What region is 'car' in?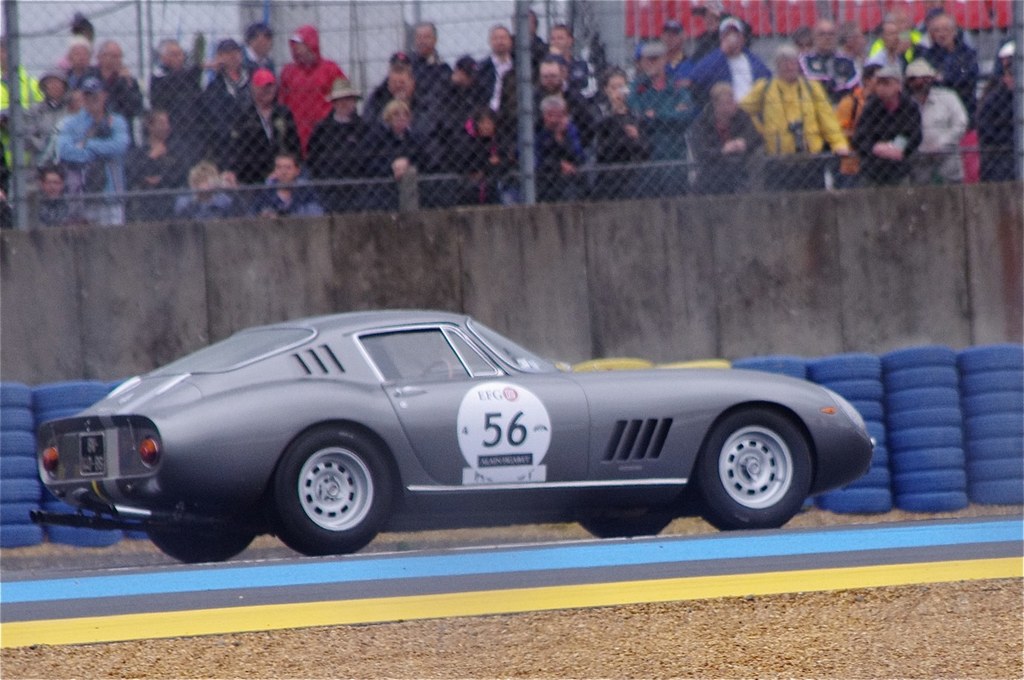
(33, 306, 882, 561).
